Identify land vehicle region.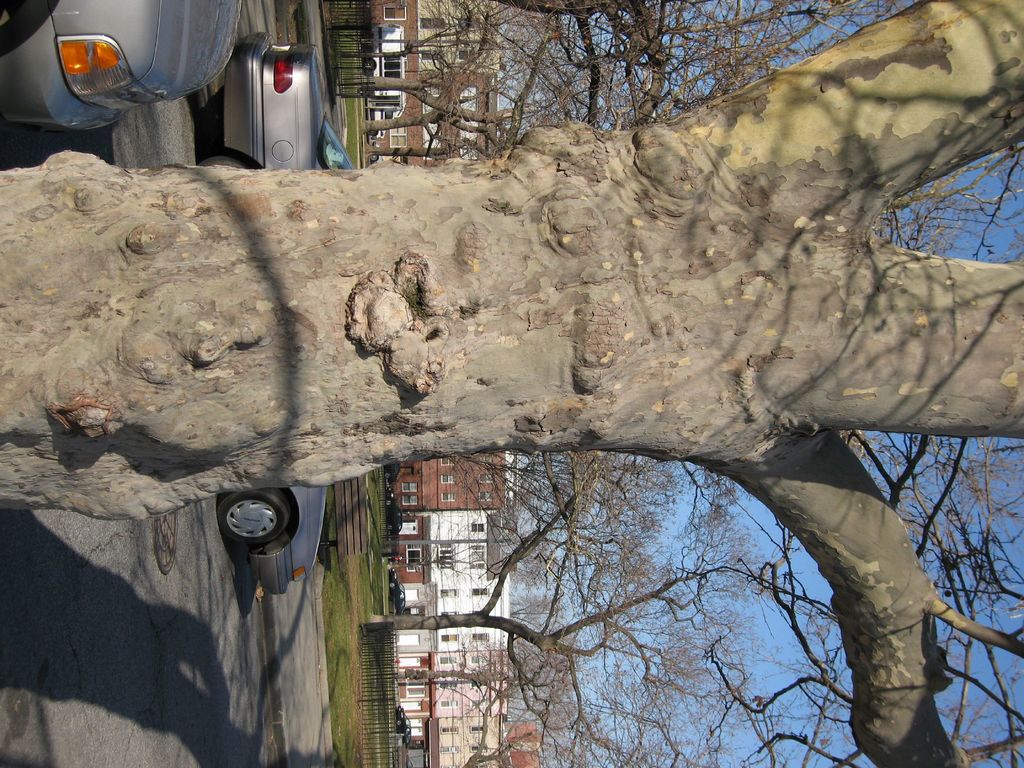
Region: Rect(15, 0, 250, 127).
